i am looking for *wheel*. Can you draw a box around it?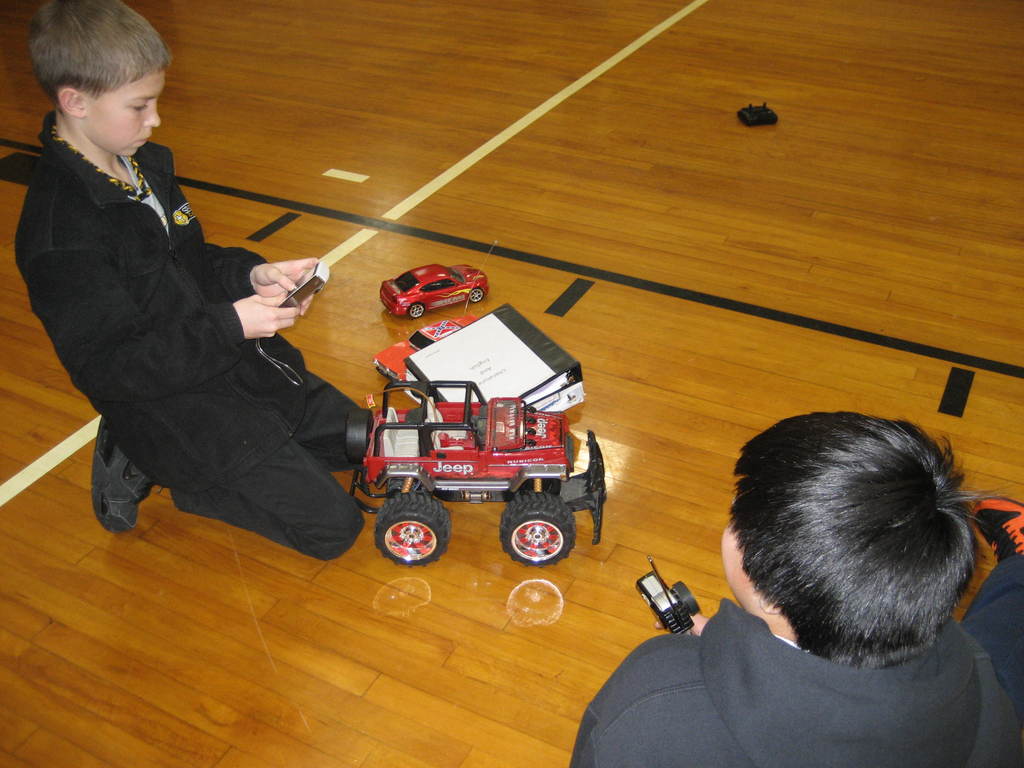
Sure, the bounding box is <bbox>406, 300, 426, 321</bbox>.
